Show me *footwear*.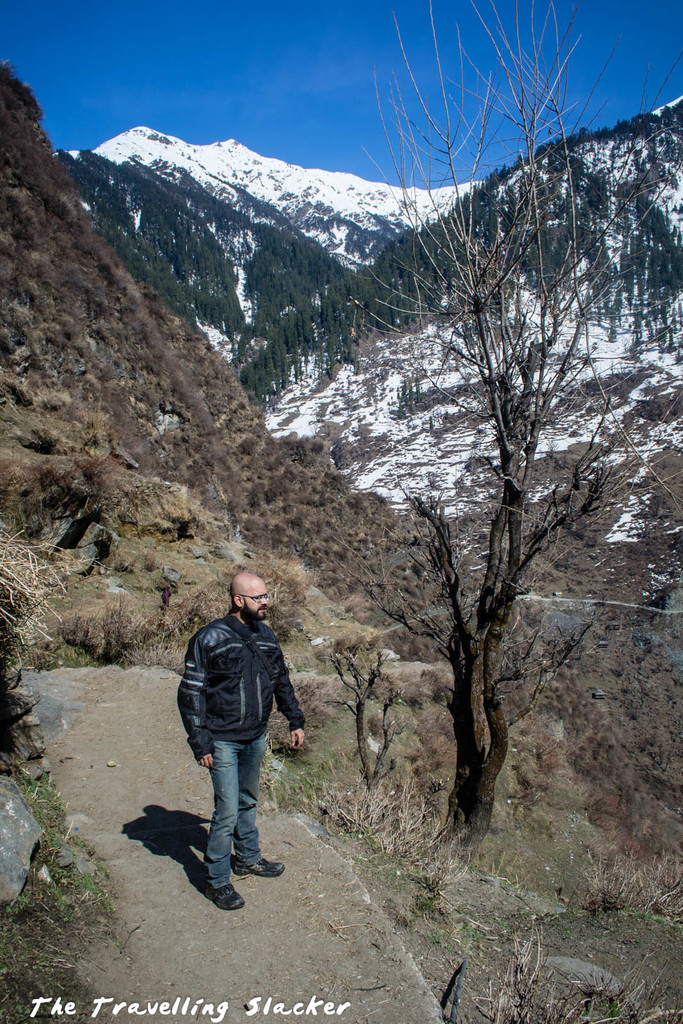
*footwear* is here: 205/884/245/914.
